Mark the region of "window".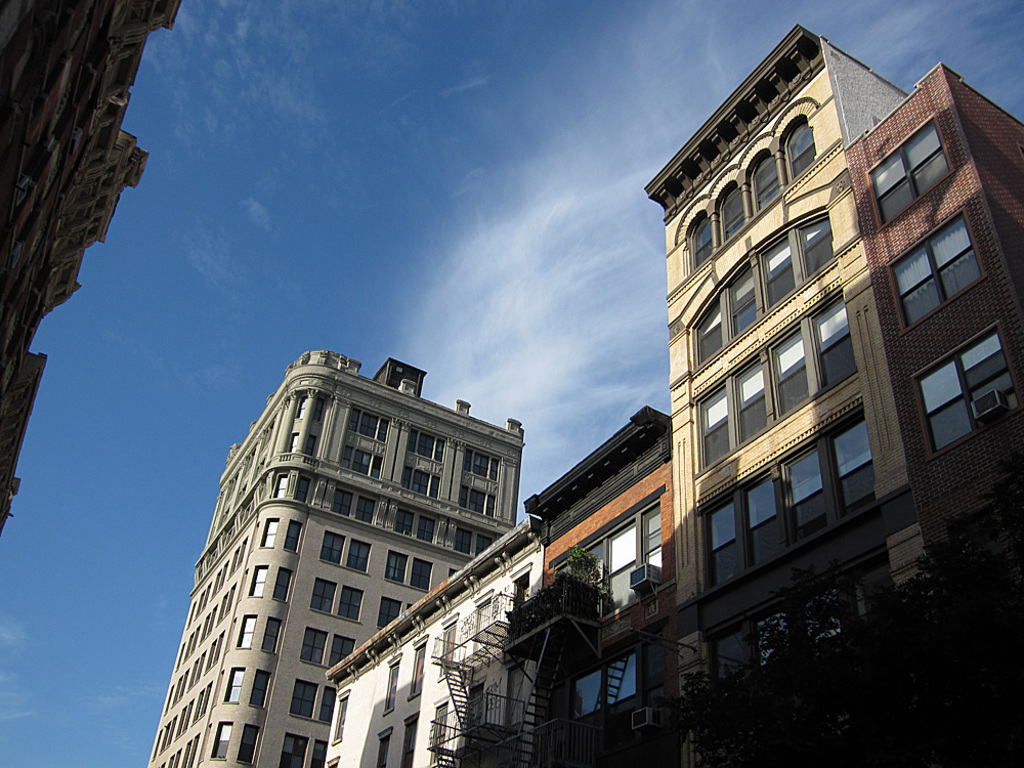
Region: select_region(445, 565, 459, 578).
